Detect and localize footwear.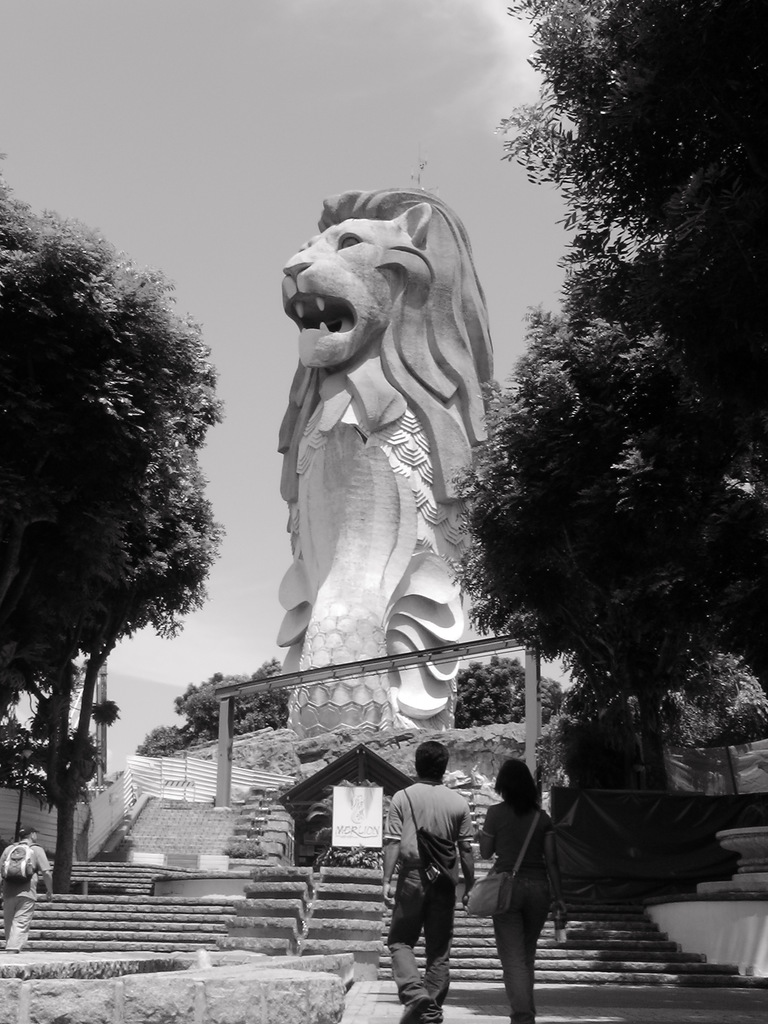
Localized at <bbox>426, 1008, 446, 1023</bbox>.
